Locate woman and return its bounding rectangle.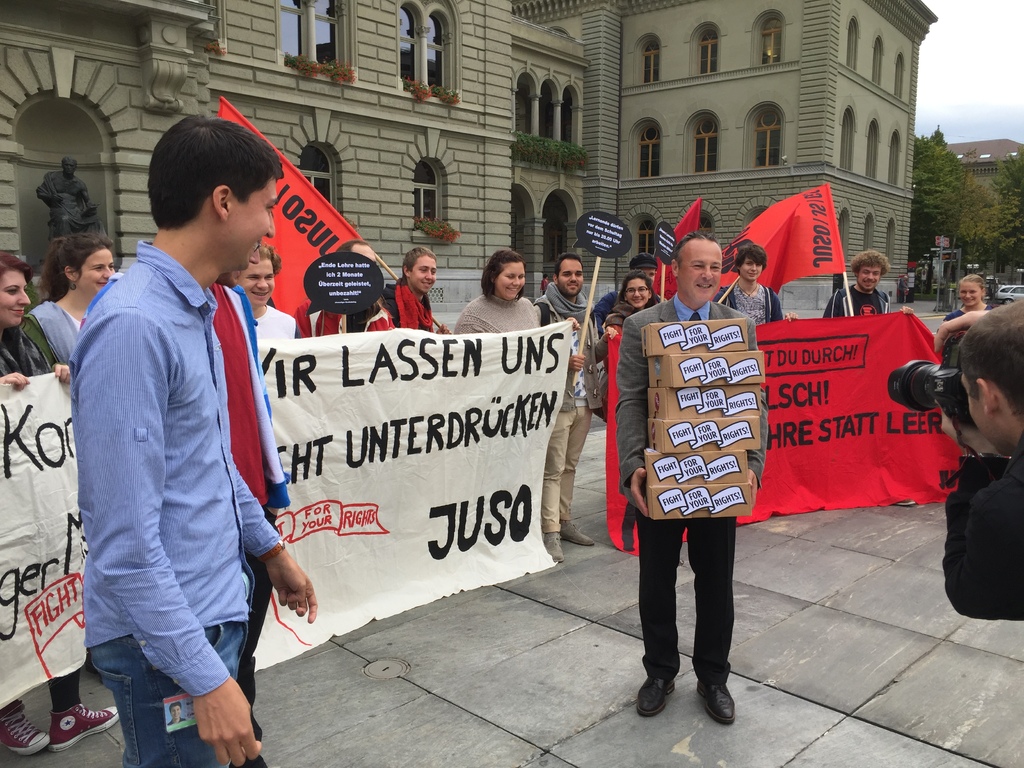
<bbox>468, 252, 545, 337</bbox>.
